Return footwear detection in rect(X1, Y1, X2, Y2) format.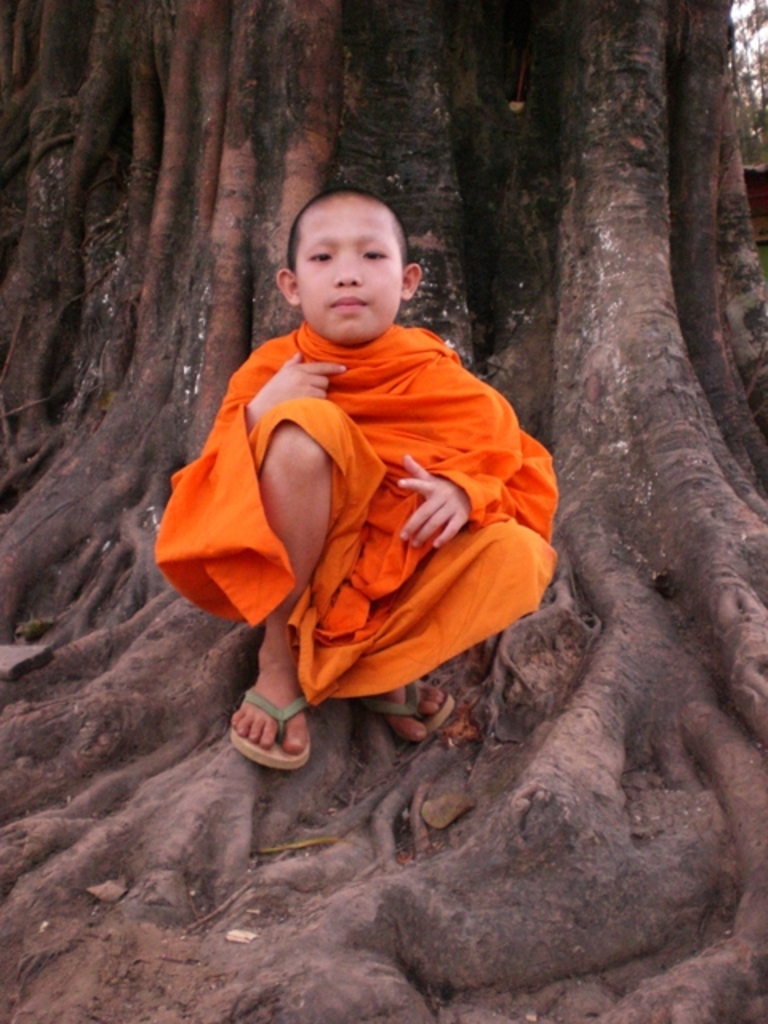
rect(366, 675, 456, 744).
